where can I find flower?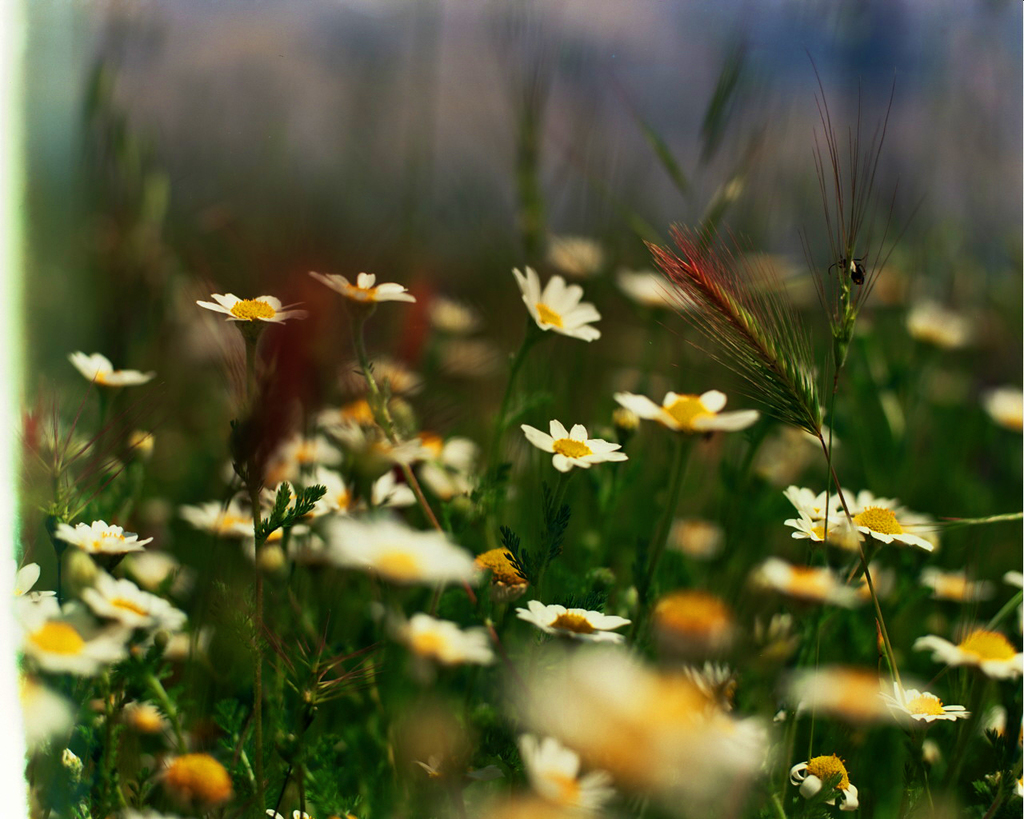
You can find it at (left=195, top=296, right=306, bottom=327).
